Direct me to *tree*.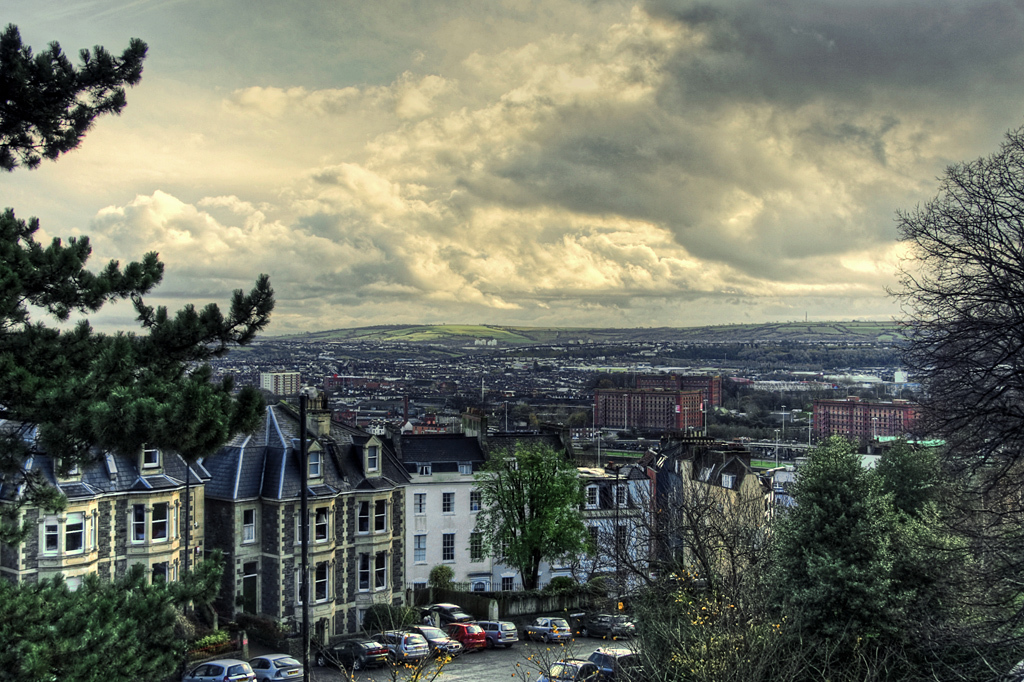
Direction: crop(880, 112, 1023, 511).
